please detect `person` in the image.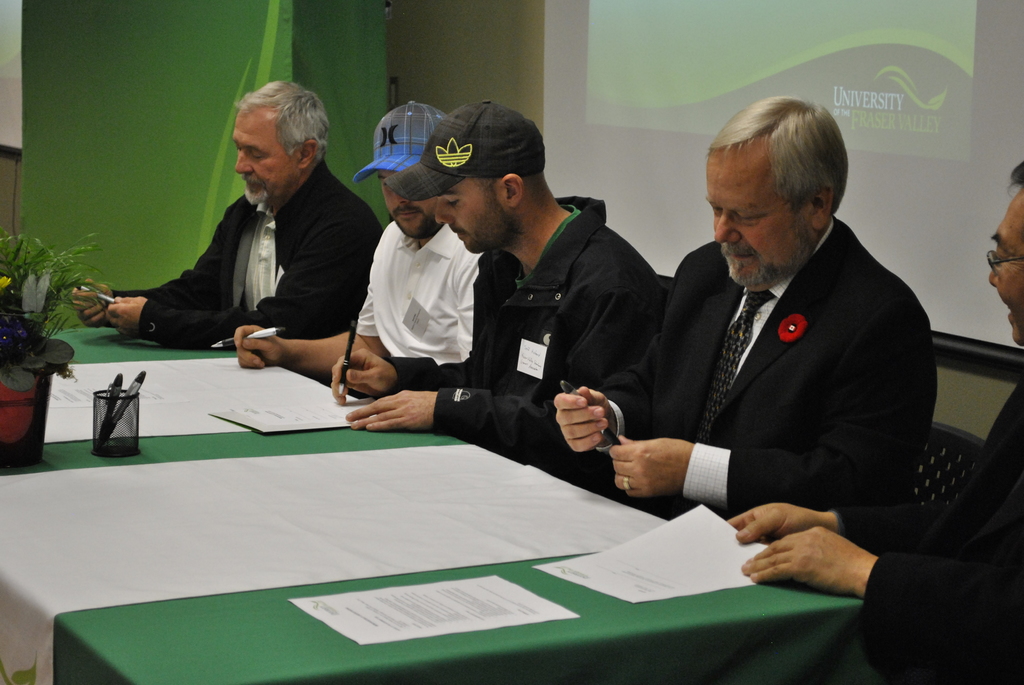
(left=556, top=100, right=938, bottom=522).
